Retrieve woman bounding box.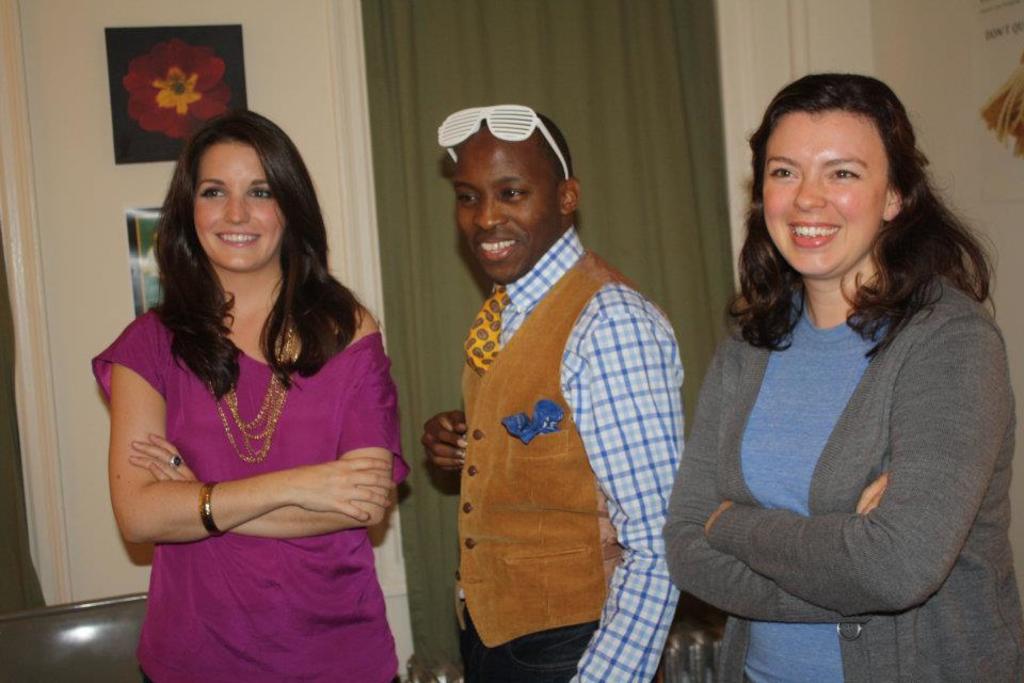
Bounding box: 89/105/403/682.
